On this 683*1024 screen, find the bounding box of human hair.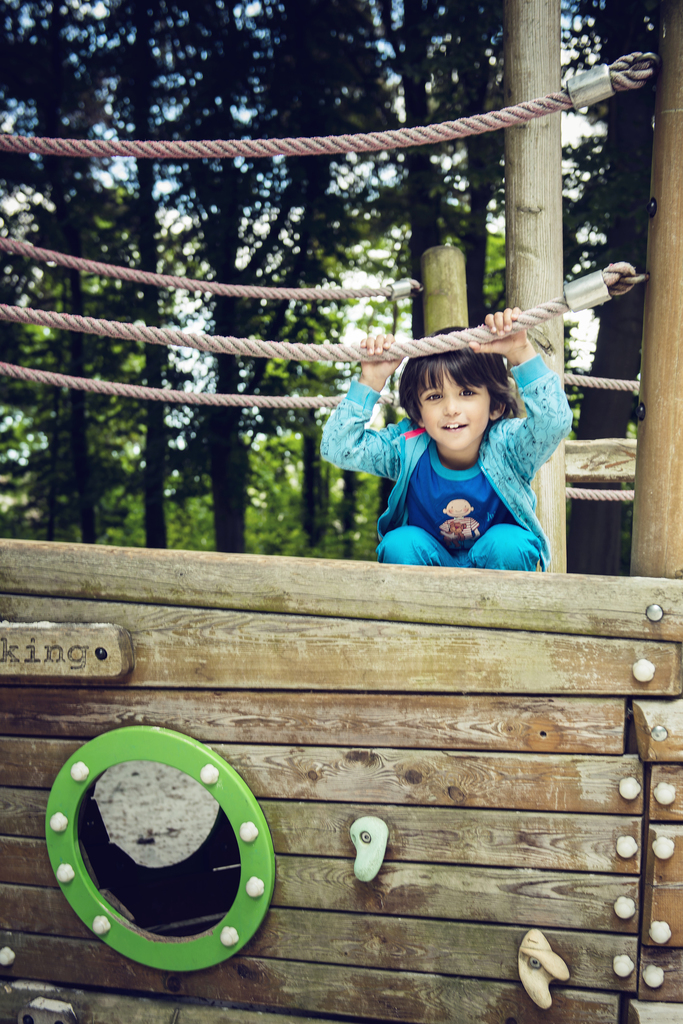
Bounding box: l=392, t=329, r=534, b=447.
